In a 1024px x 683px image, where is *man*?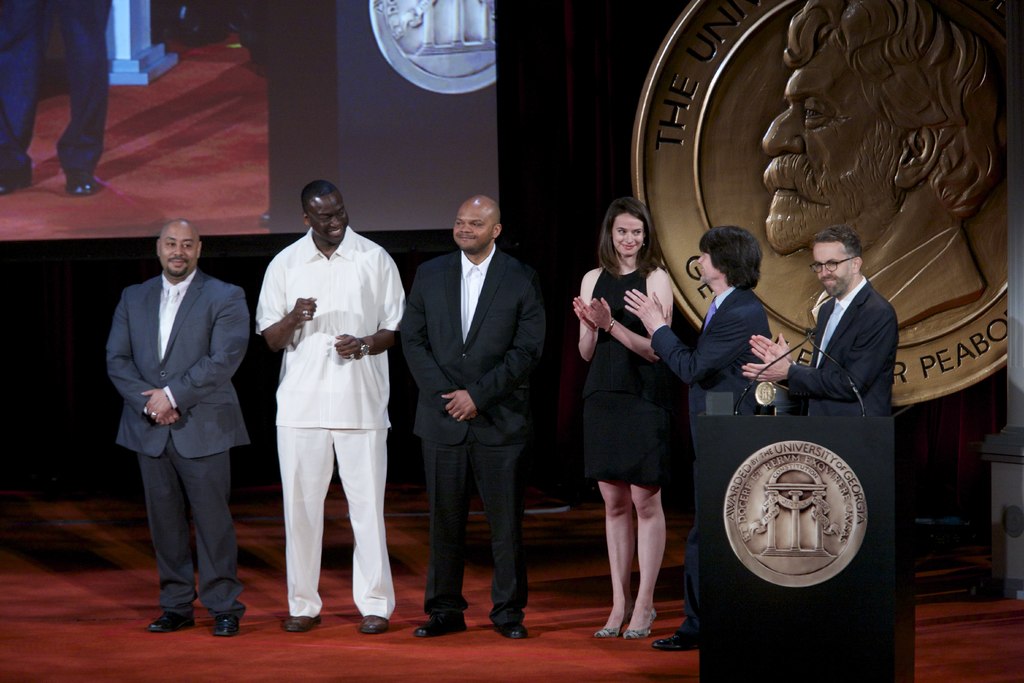
locate(242, 152, 406, 639).
